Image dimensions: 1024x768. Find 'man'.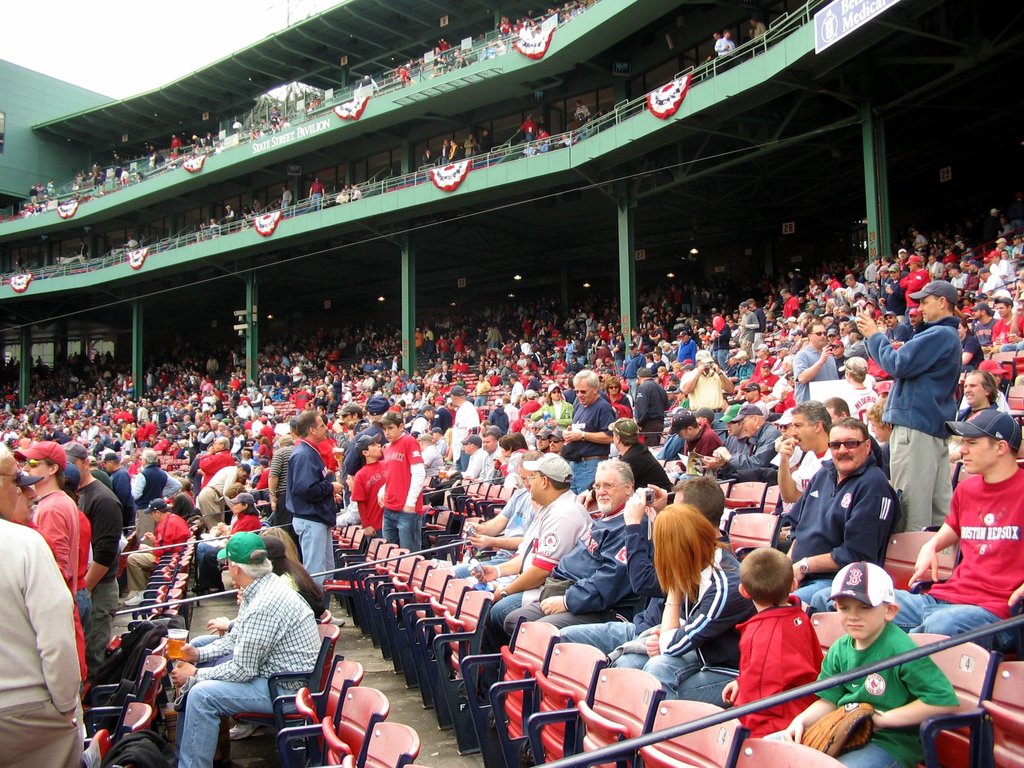
l=280, t=117, r=291, b=130.
